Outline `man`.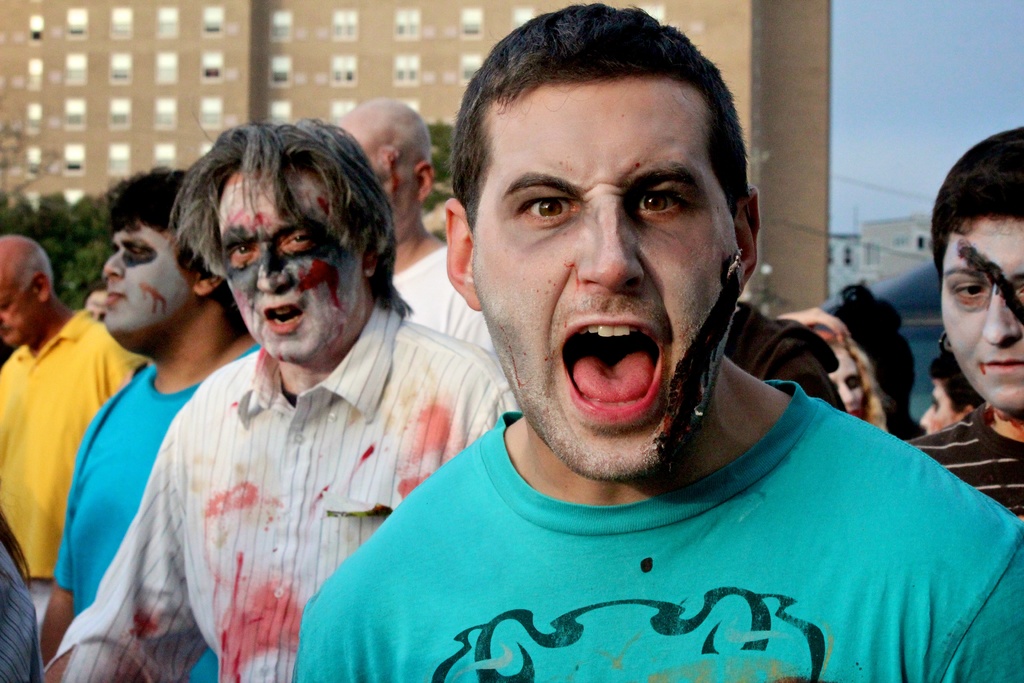
Outline: <region>44, 118, 520, 682</region>.
